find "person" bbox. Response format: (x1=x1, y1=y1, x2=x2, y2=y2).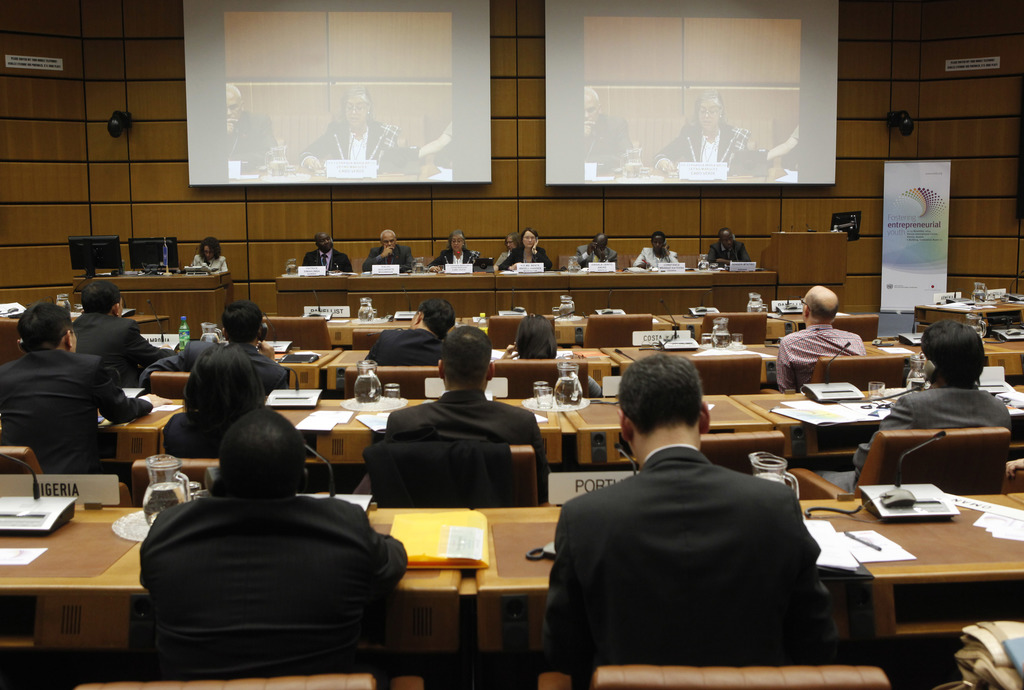
(x1=632, y1=231, x2=684, y2=268).
